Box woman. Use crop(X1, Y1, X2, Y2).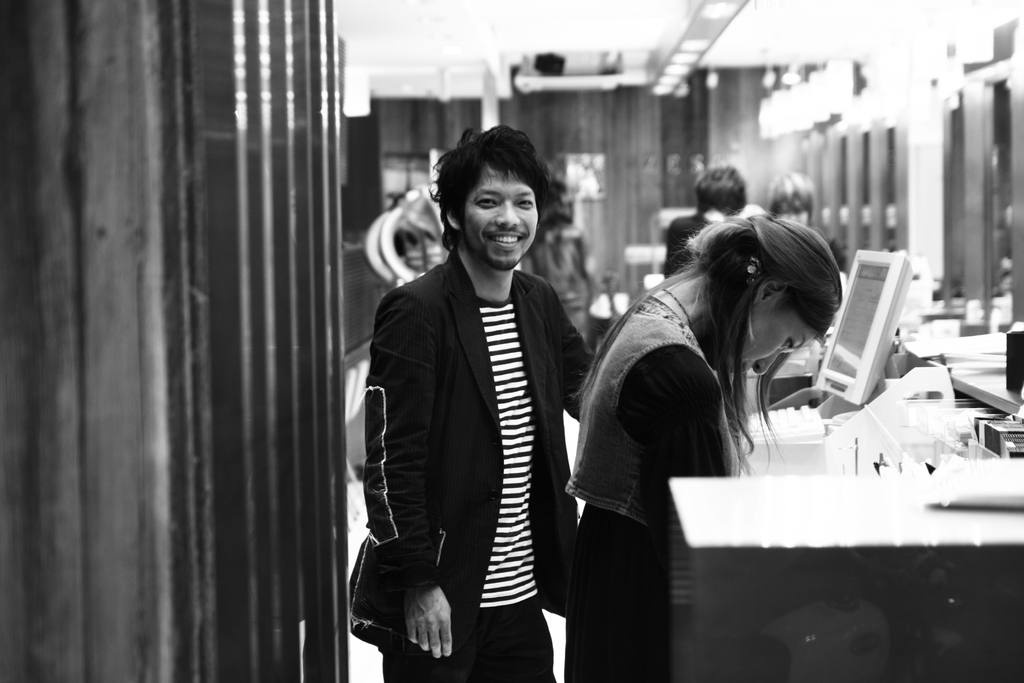
crop(556, 208, 850, 682).
